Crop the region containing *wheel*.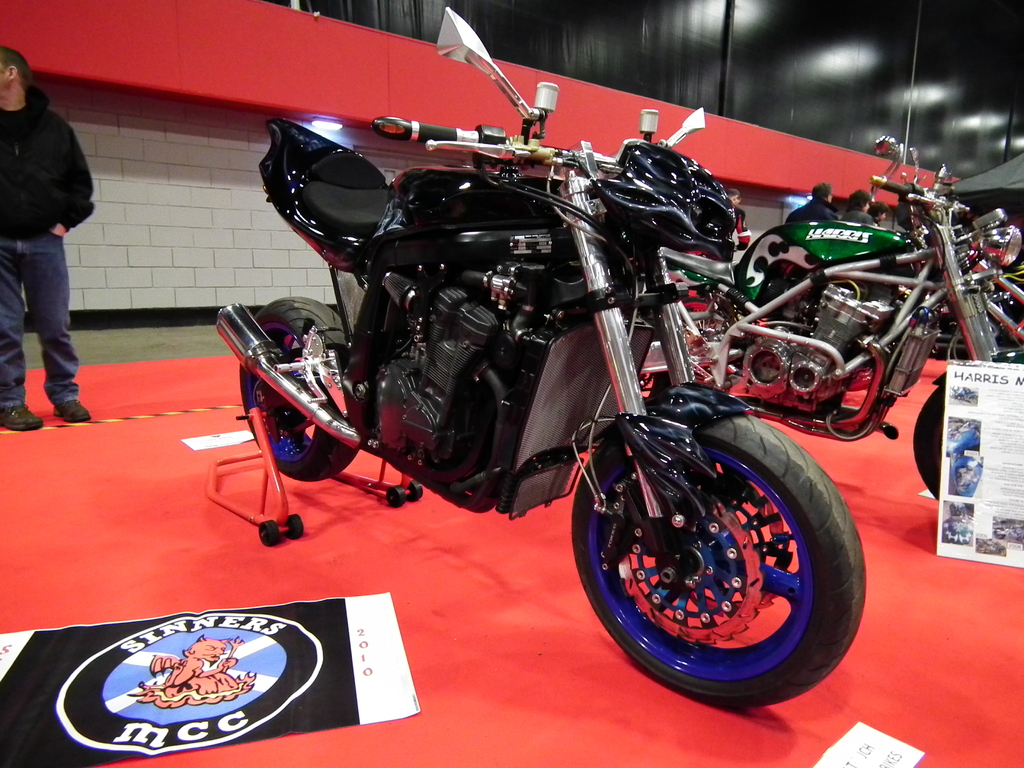
Crop region: (574, 408, 869, 693).
